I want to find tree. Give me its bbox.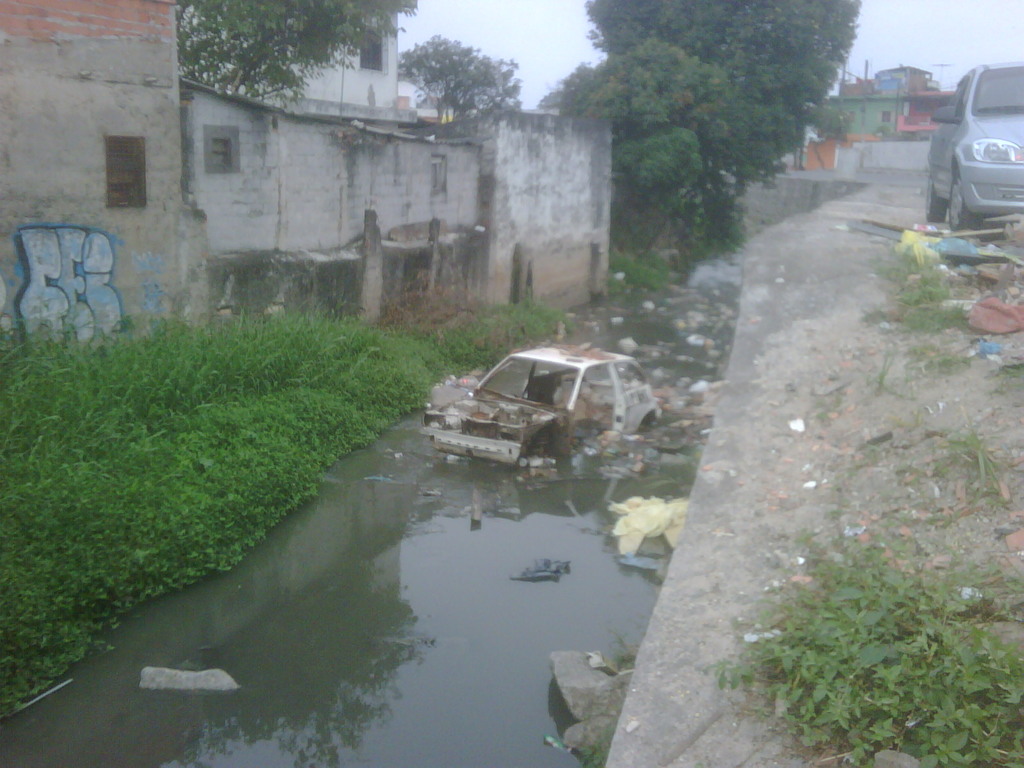
box=[173, 0, 419, 114].
